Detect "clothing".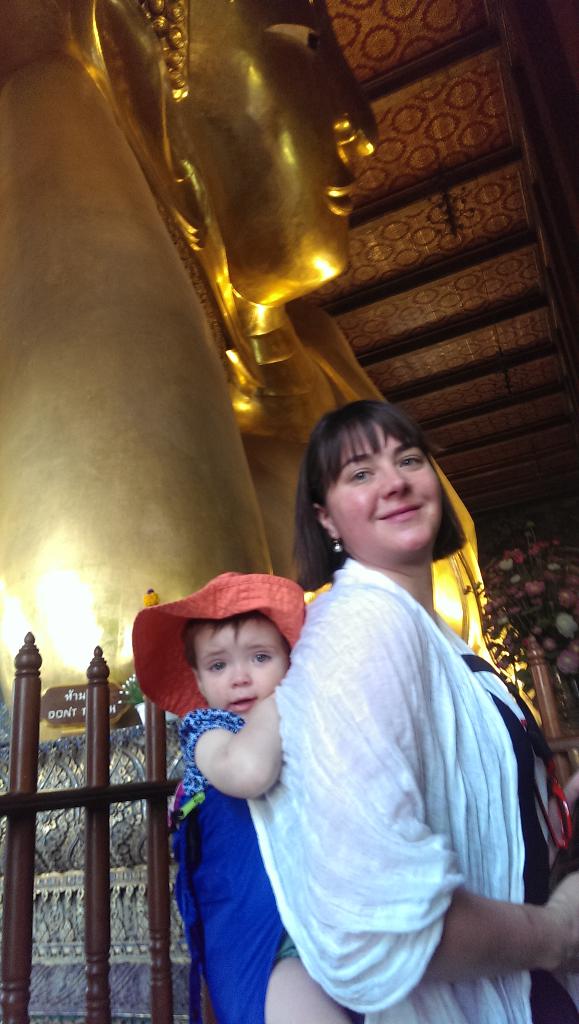
Detected at bbox=[239, 497, 532, 1000].
